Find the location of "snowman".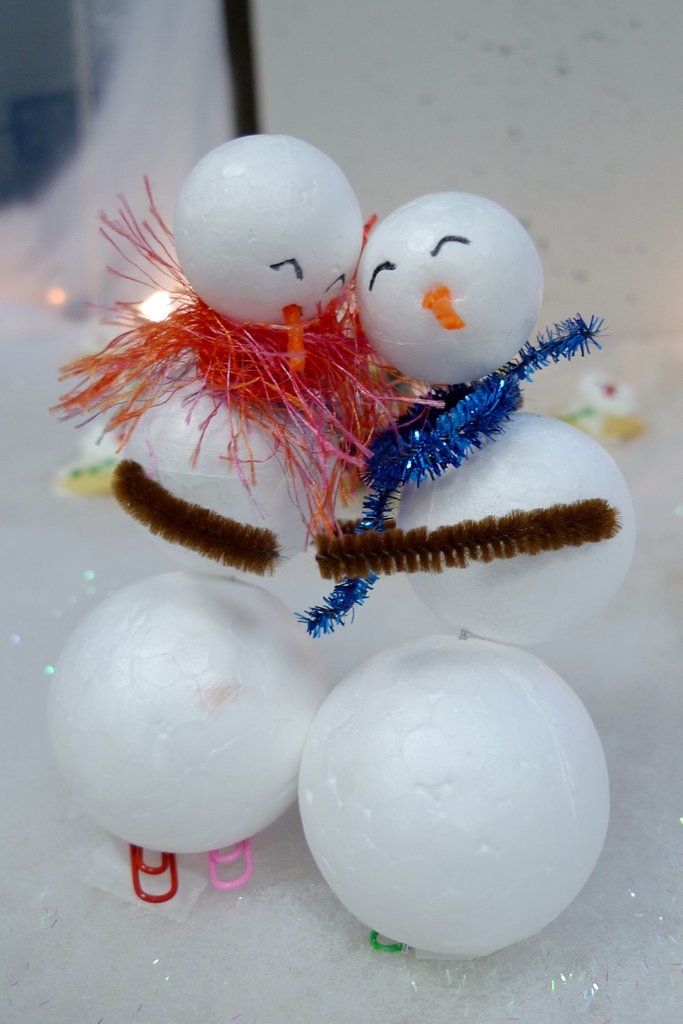
Location: (left=299, top=192, right=640, bottom=643).
